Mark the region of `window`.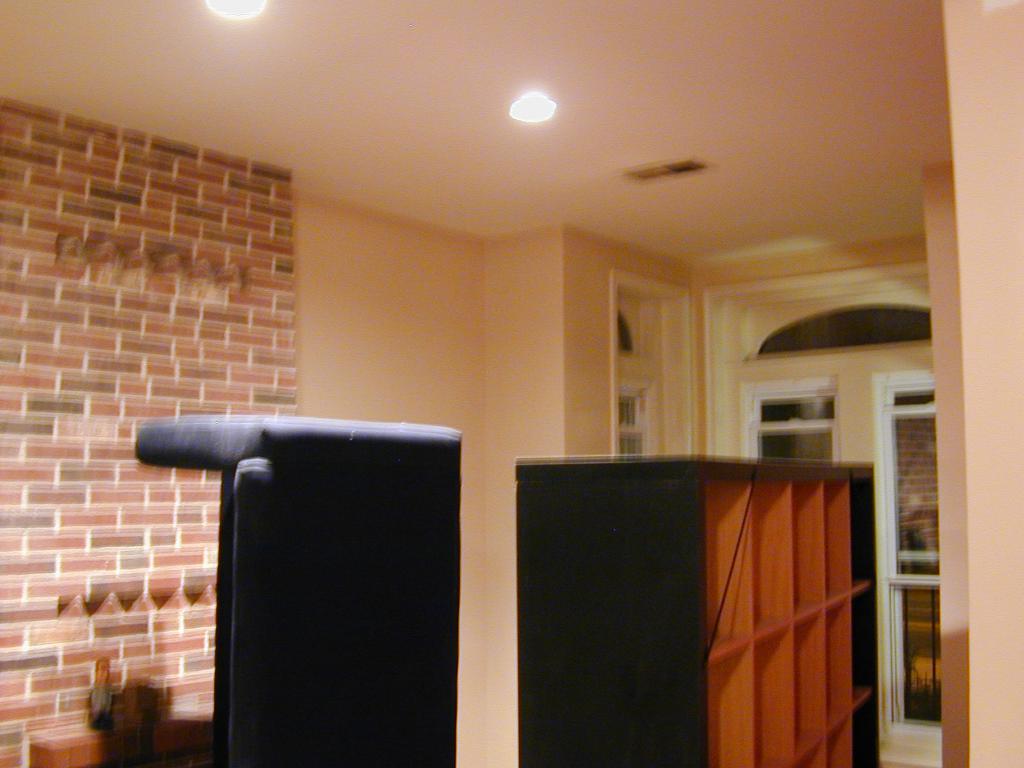
Region: [left=875, top=353, right=956, bottom=746].
